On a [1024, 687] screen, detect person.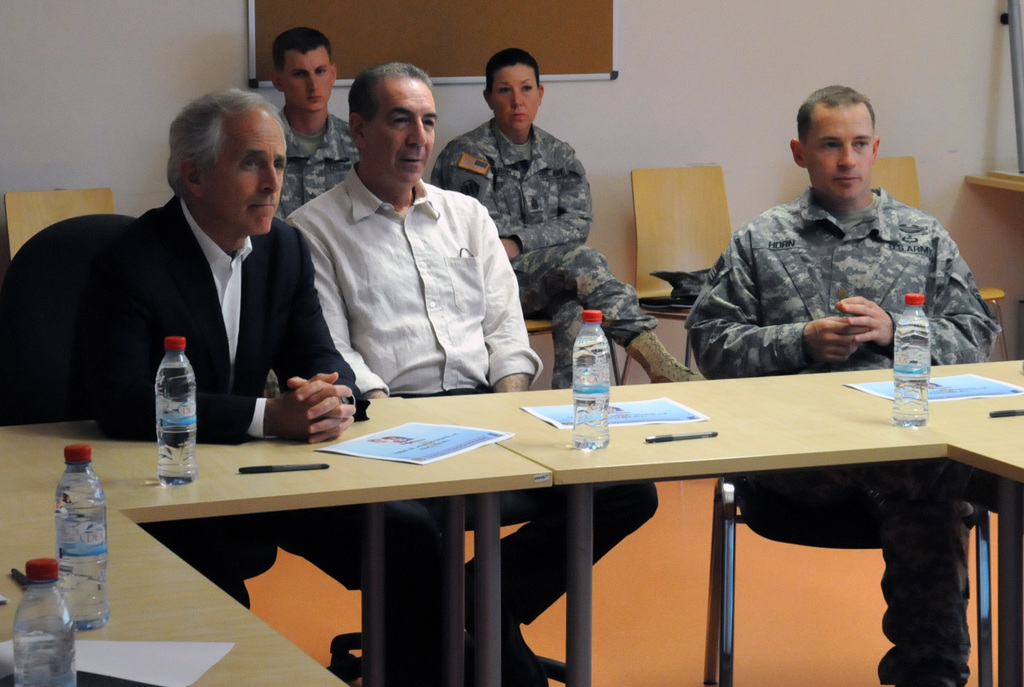
box(684, 86, 998, 686).
